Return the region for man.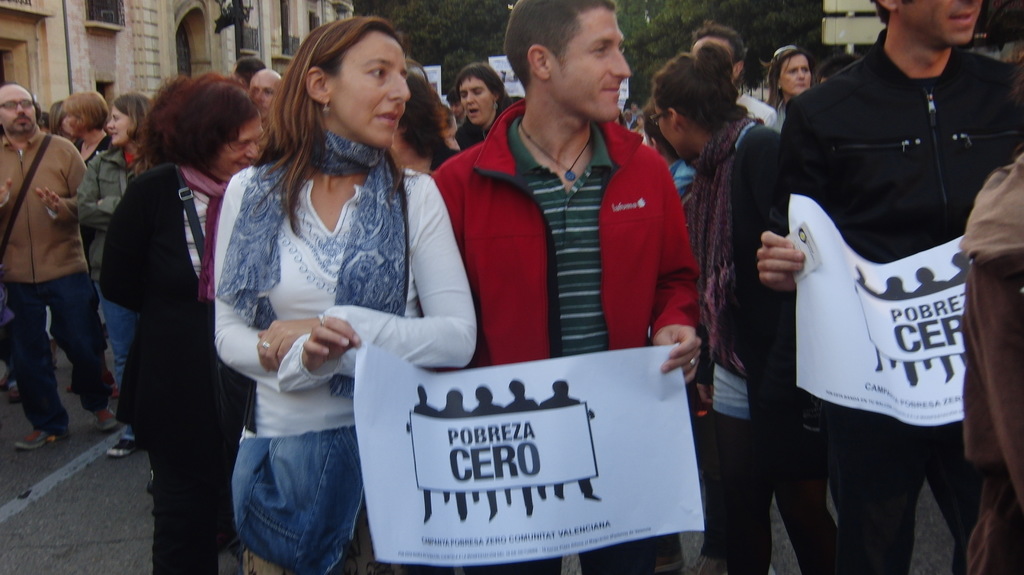
box(247, 70, 284, 142).
